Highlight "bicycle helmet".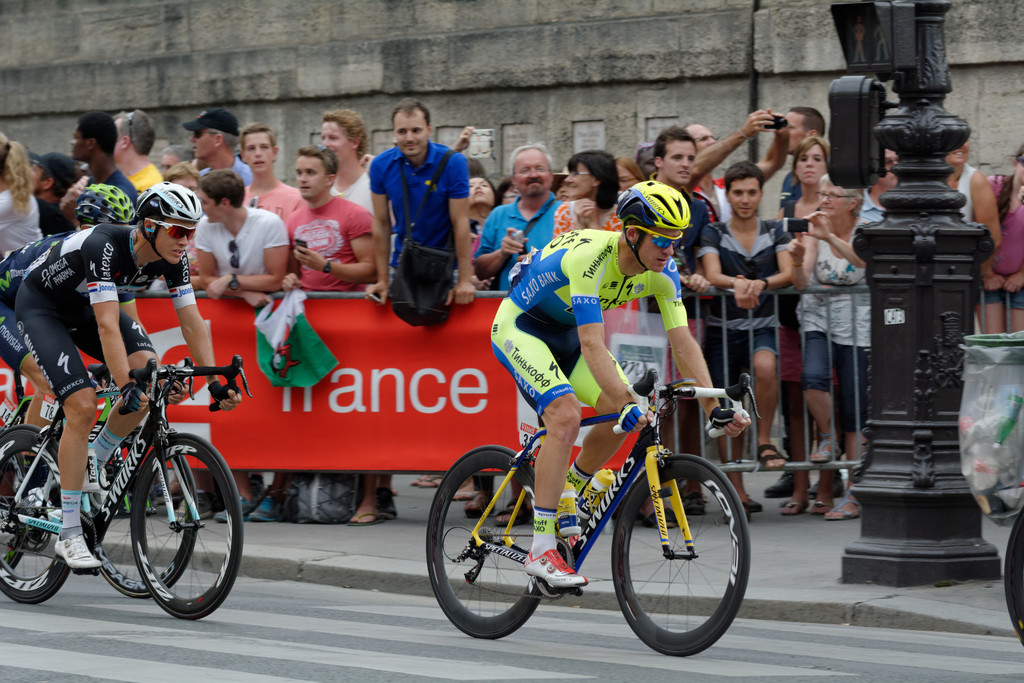
Highlighted region: 70, 181, 135, 222.
